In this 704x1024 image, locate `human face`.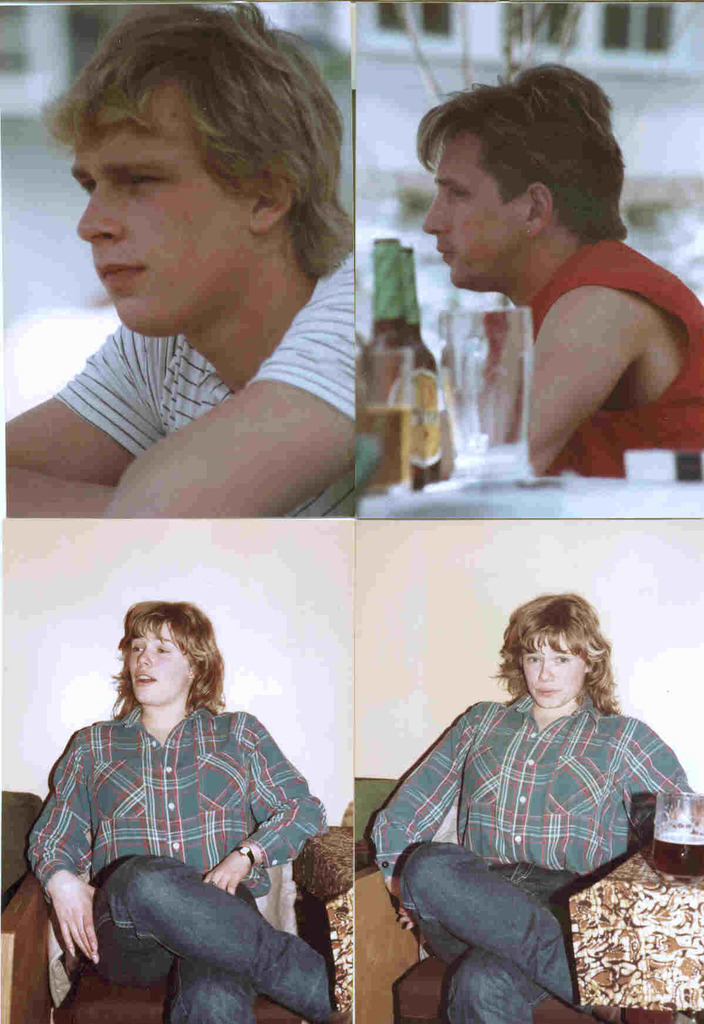
Bounding box: [523, 633, 585, 706].
